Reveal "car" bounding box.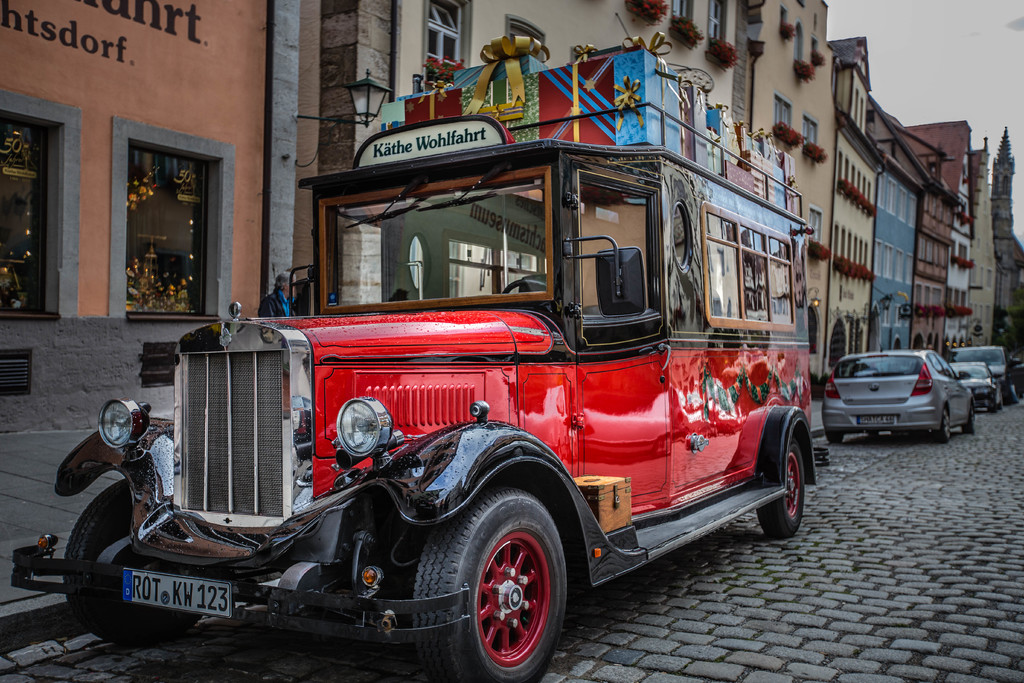
Revealed: x1=950 y1=343 x2=1018 y2=406.
